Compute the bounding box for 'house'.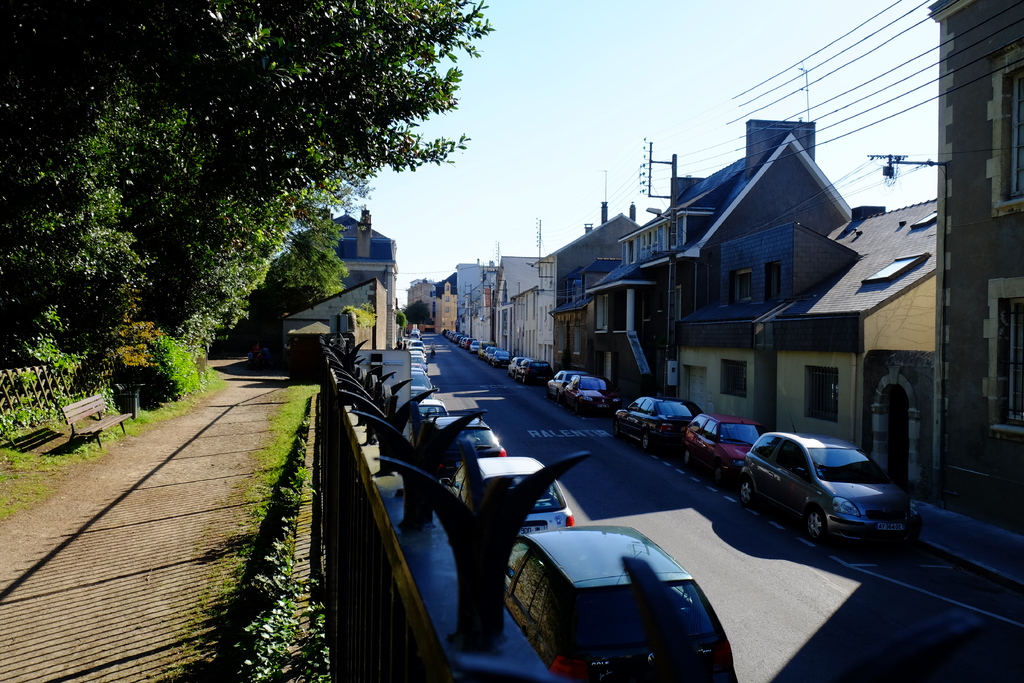
box(428, 274, 462, 333).
